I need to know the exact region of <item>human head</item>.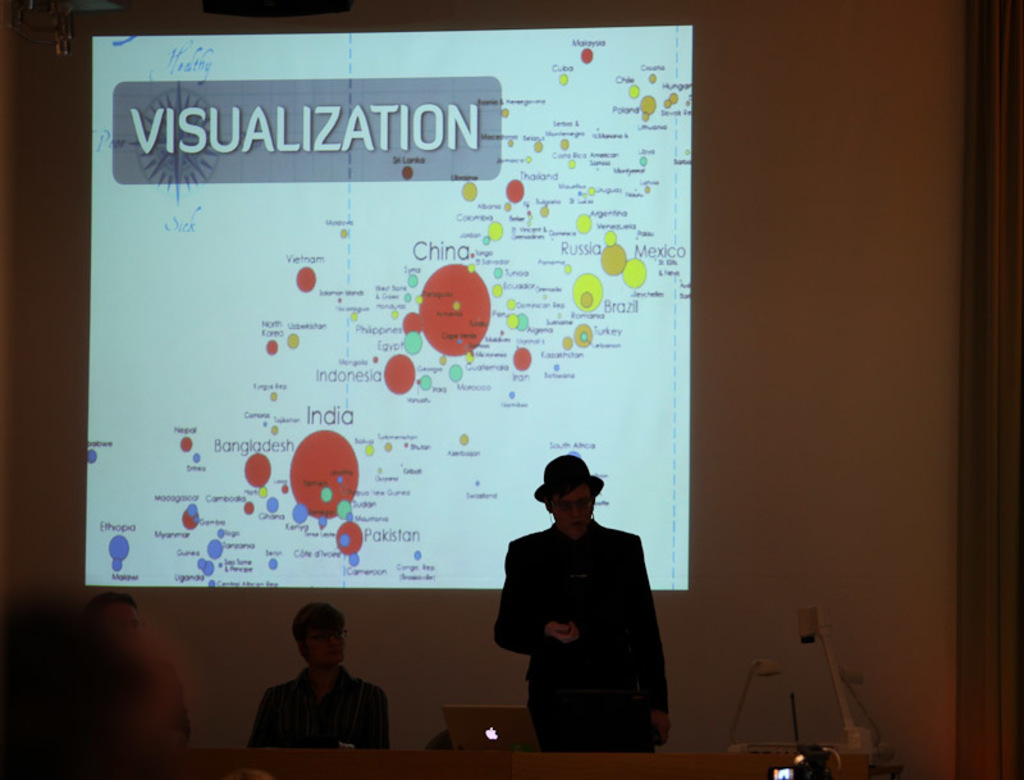
Region: crop(293, 605, 351, 672).
